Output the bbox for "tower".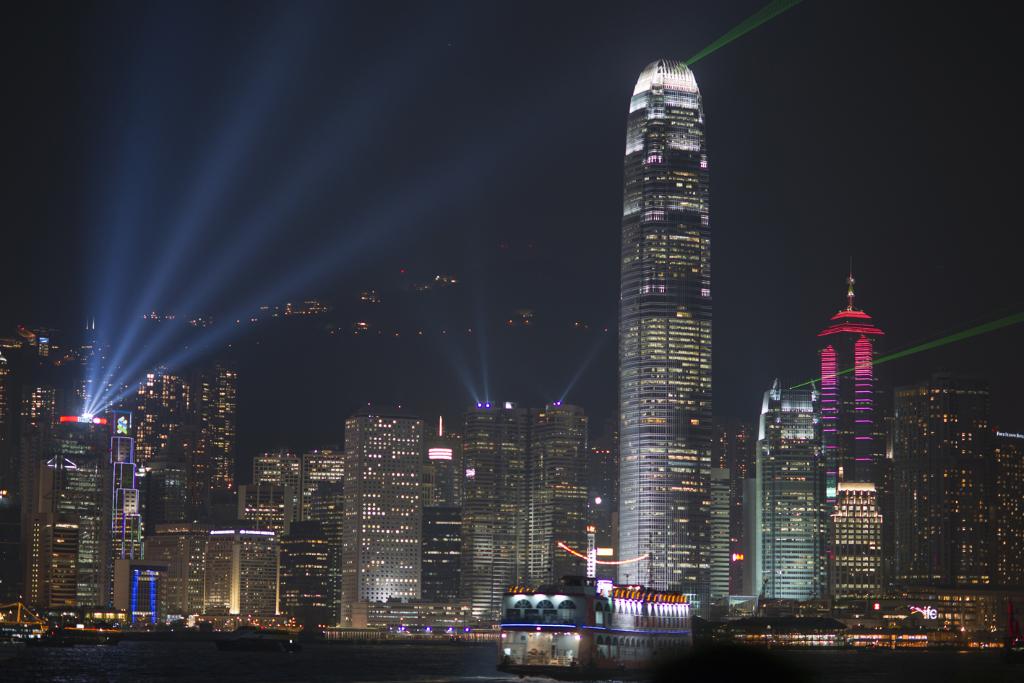
[x1=188, y1=356, x2=246, y2=519].
